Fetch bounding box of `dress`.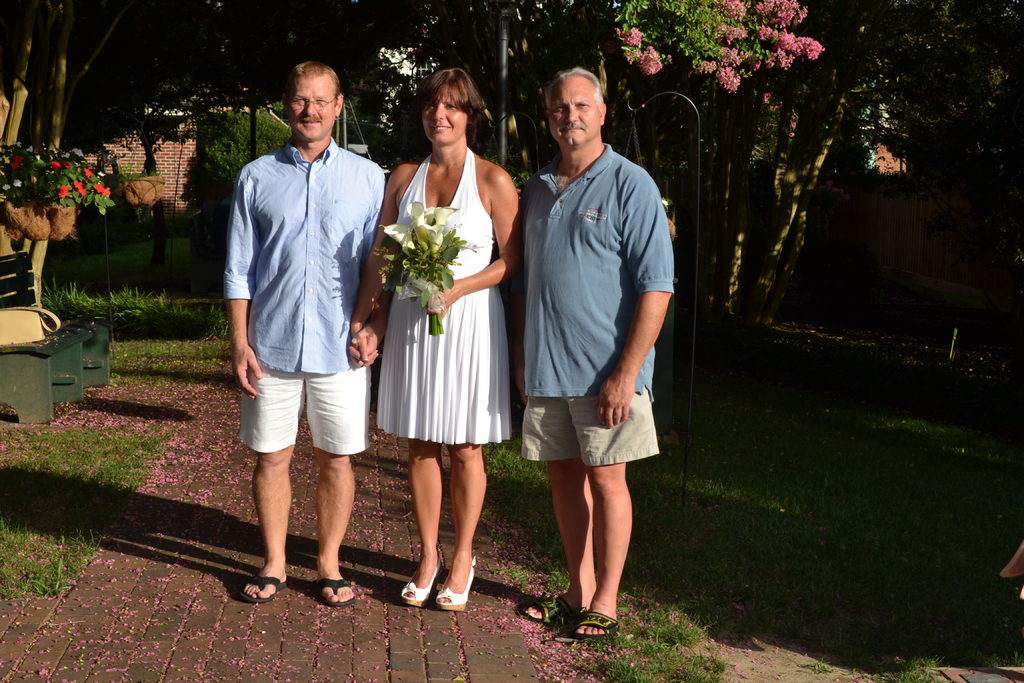
Bbox: <region>375, 144, 510, 442</region>.
